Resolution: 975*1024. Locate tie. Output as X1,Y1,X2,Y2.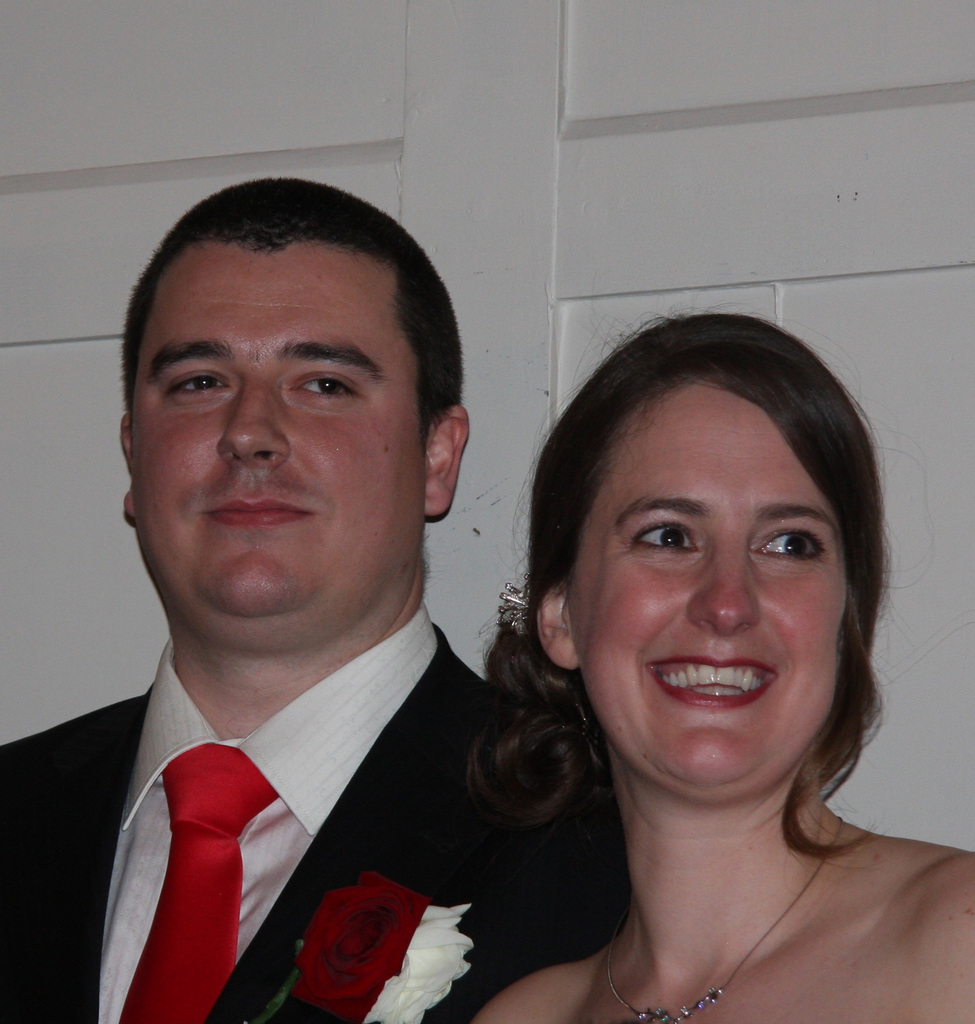
115,743,283,1023.
